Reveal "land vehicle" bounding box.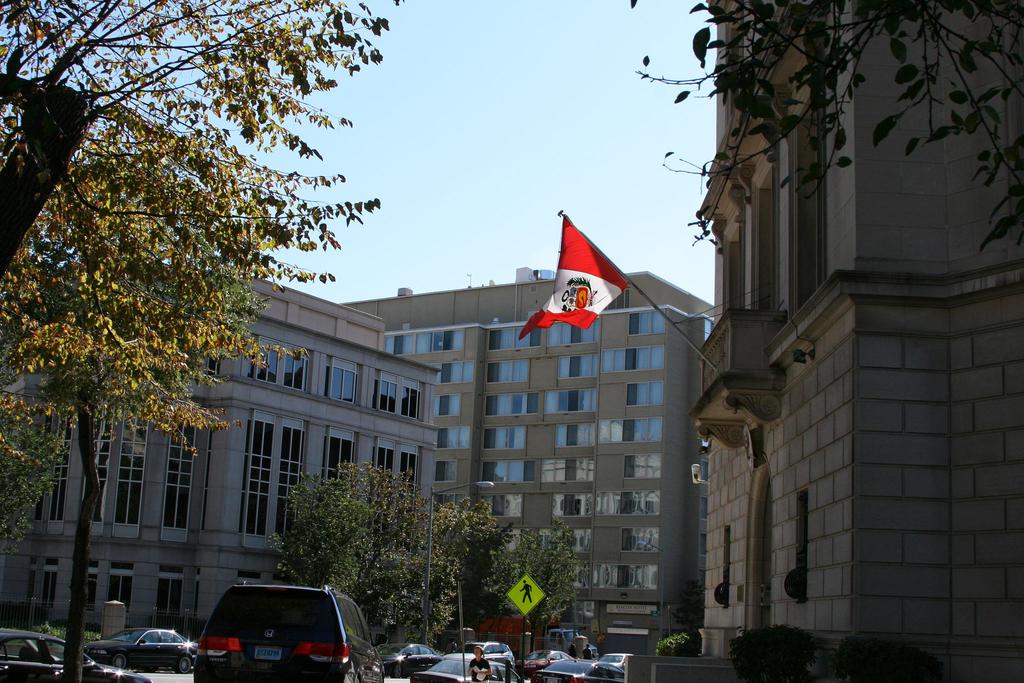
Revealed: <box>452,639,516,673</box>.
